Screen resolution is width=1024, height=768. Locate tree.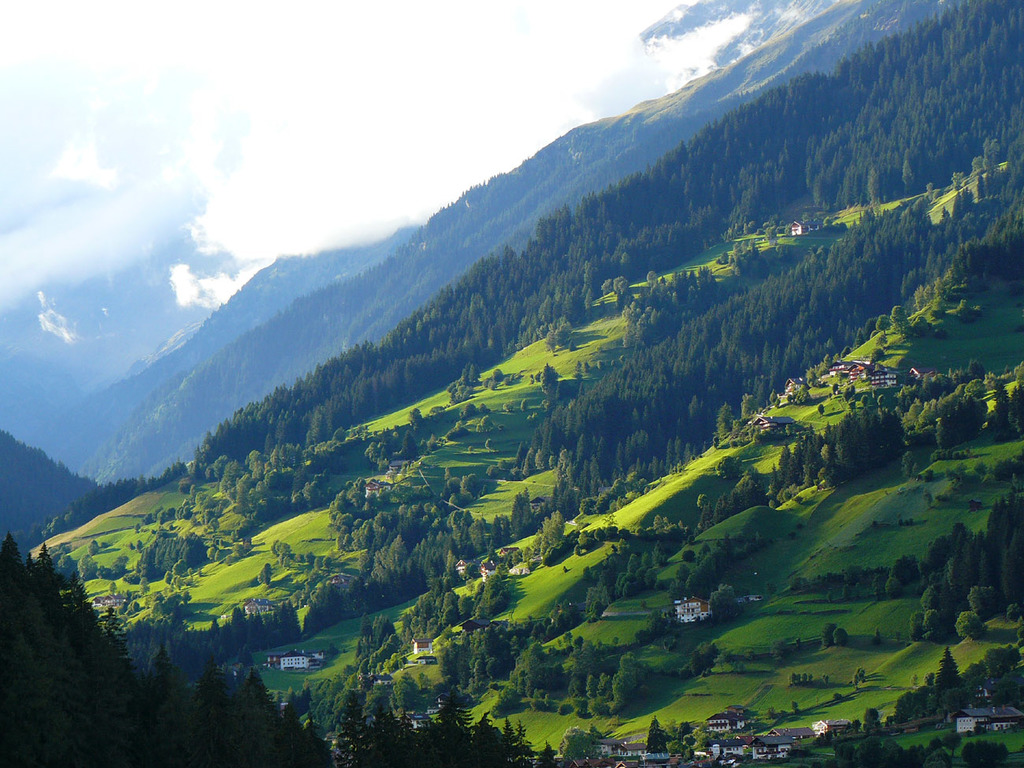
(x1=705, y1=550, x2=722, y2=577).
